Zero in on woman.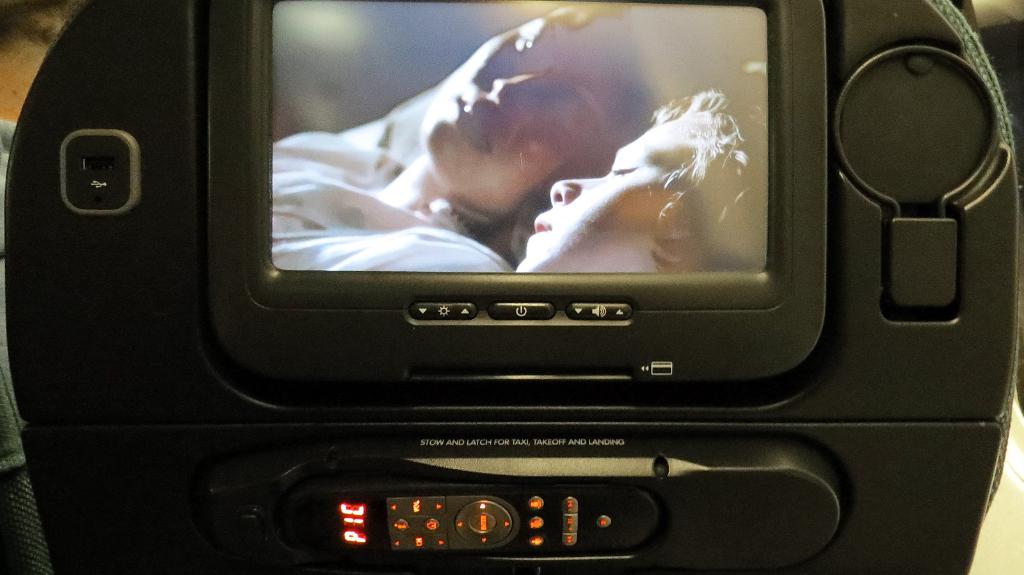
Zeroed in: detection(266, 0, 646, 260).
